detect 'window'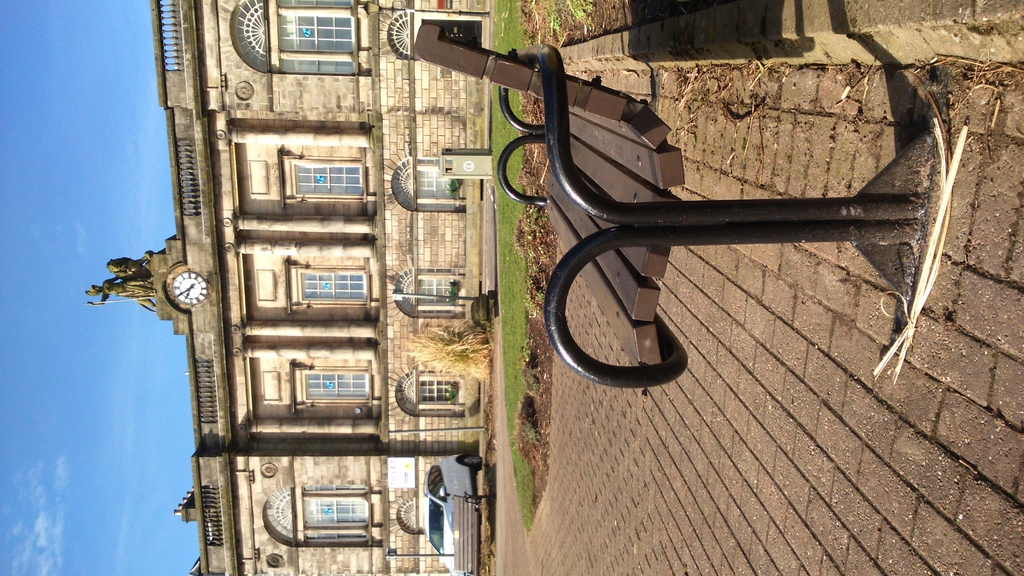
<region>398, 503, 418, 533</region>
